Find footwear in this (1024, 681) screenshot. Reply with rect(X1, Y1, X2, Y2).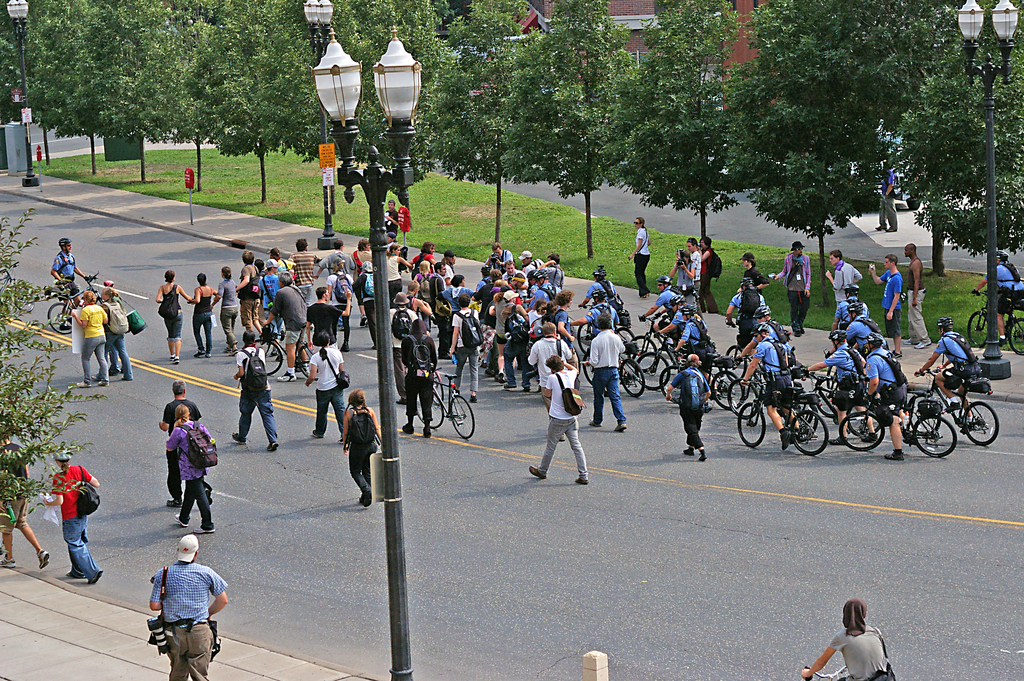
rect(229, 334, 237, 354).
